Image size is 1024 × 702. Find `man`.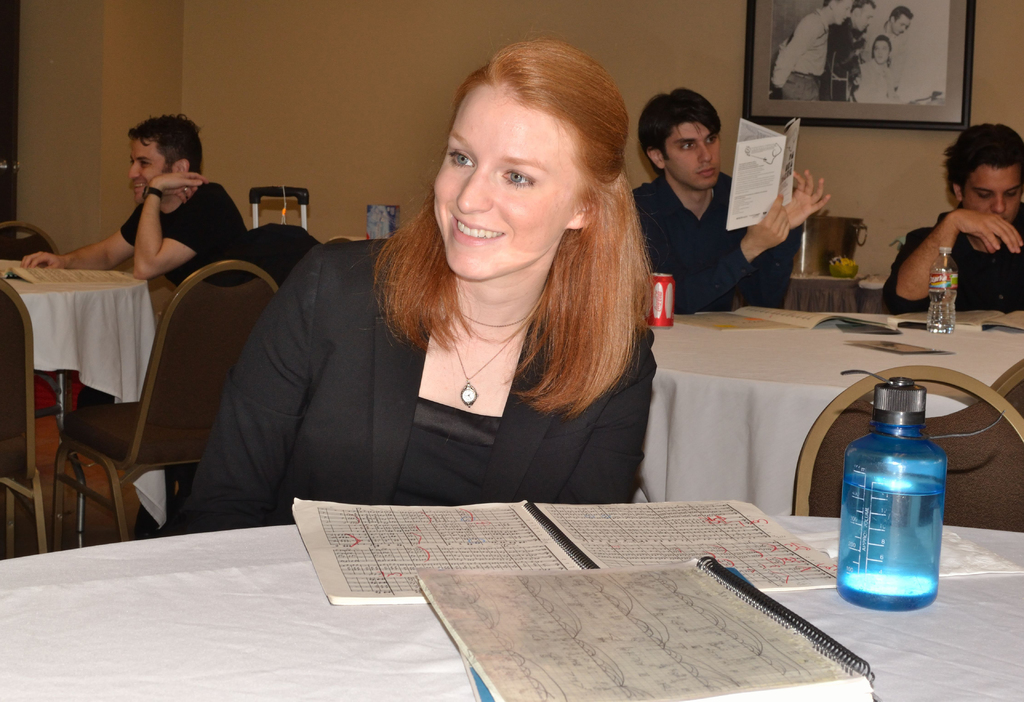
<bbox>630, 89, 831, 317</bbox>.
